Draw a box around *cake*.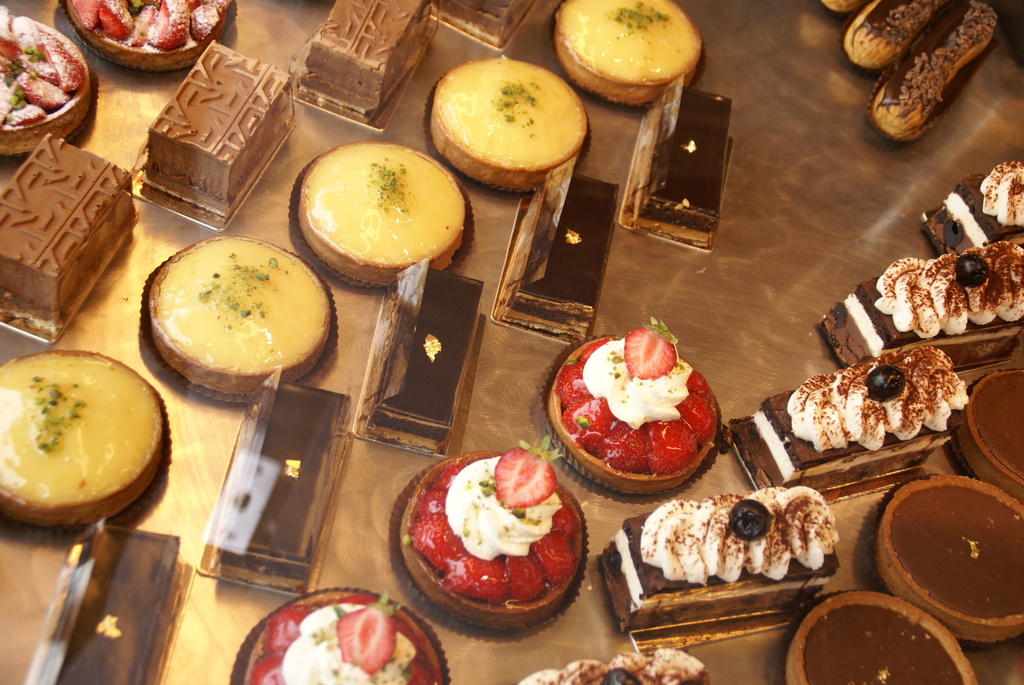
301:0:433:112.
